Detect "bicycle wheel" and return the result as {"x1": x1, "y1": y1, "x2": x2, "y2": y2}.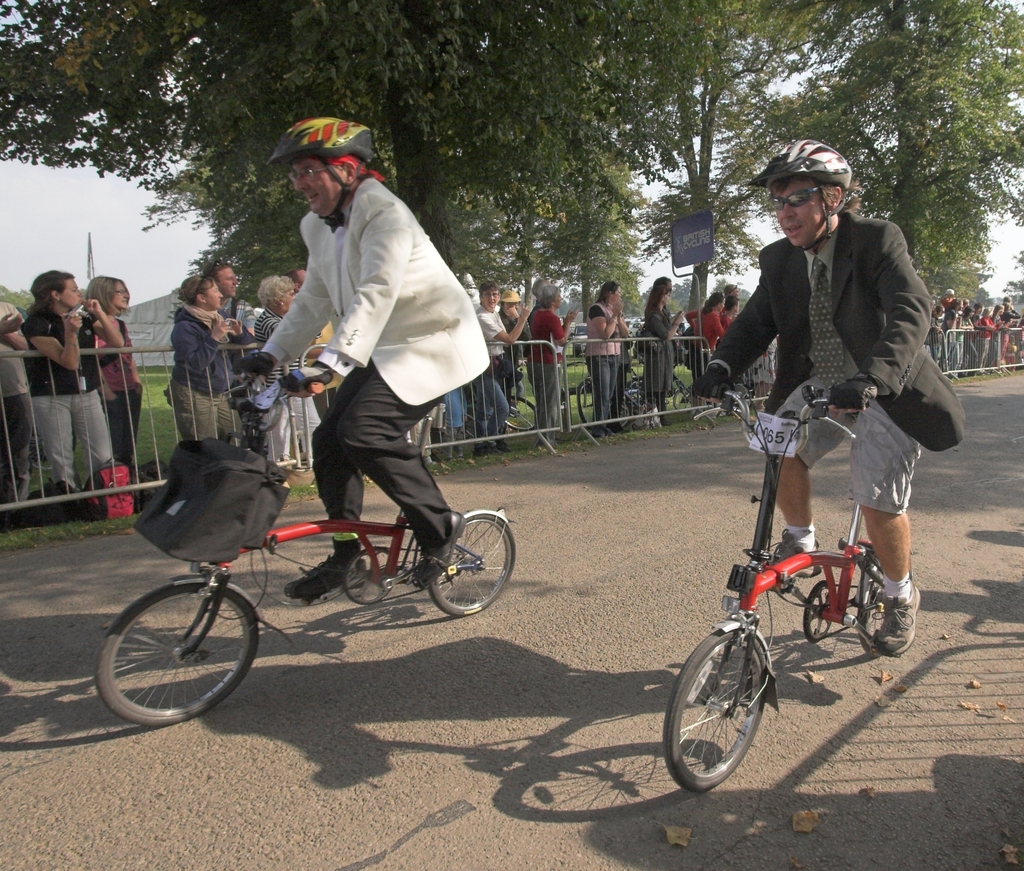
{"x1": 621, "y1": 395, "x2": 631, "y2": 429}.
